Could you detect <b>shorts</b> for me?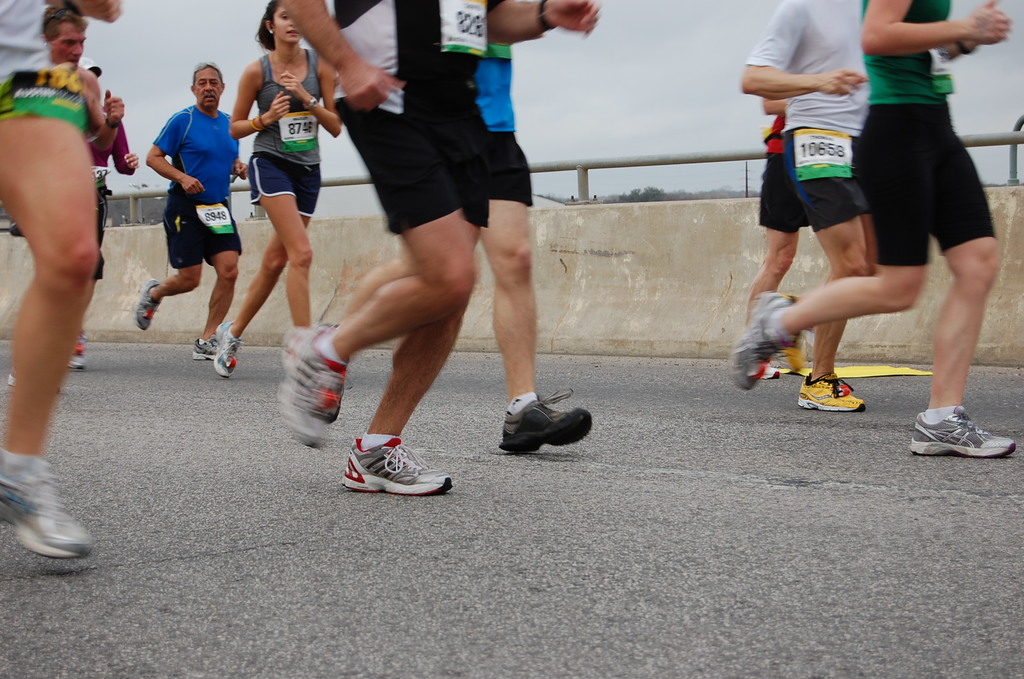
Detection result: [95,179,110,280].
